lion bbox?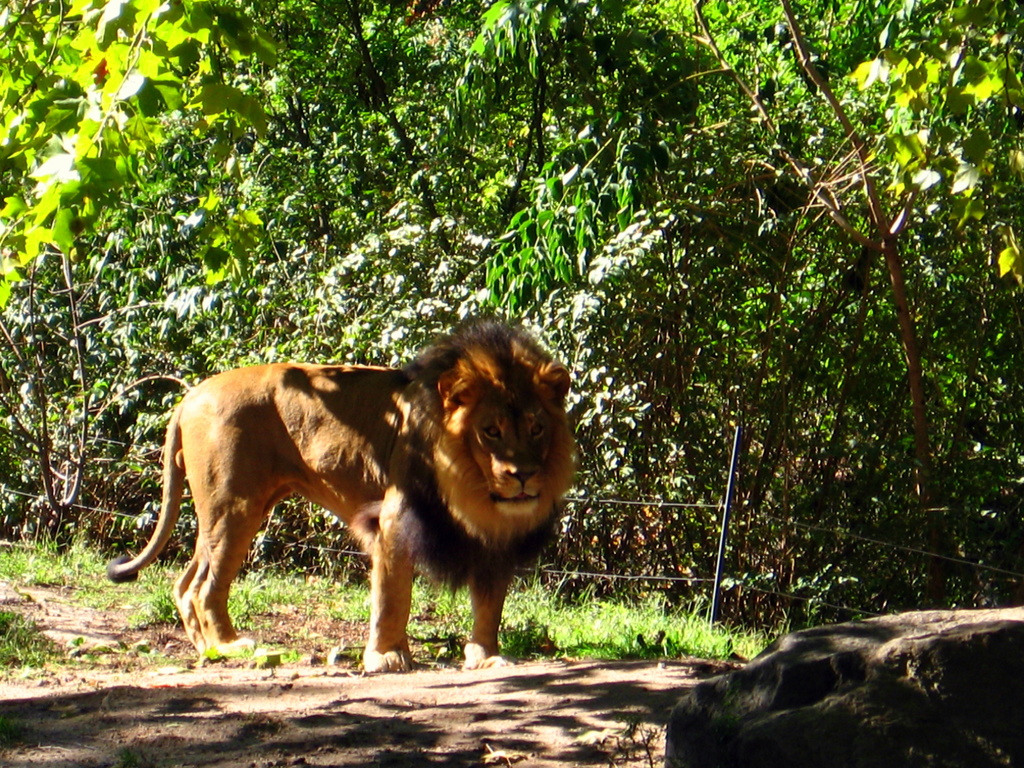
BBox(102, 315, 573, 670)
